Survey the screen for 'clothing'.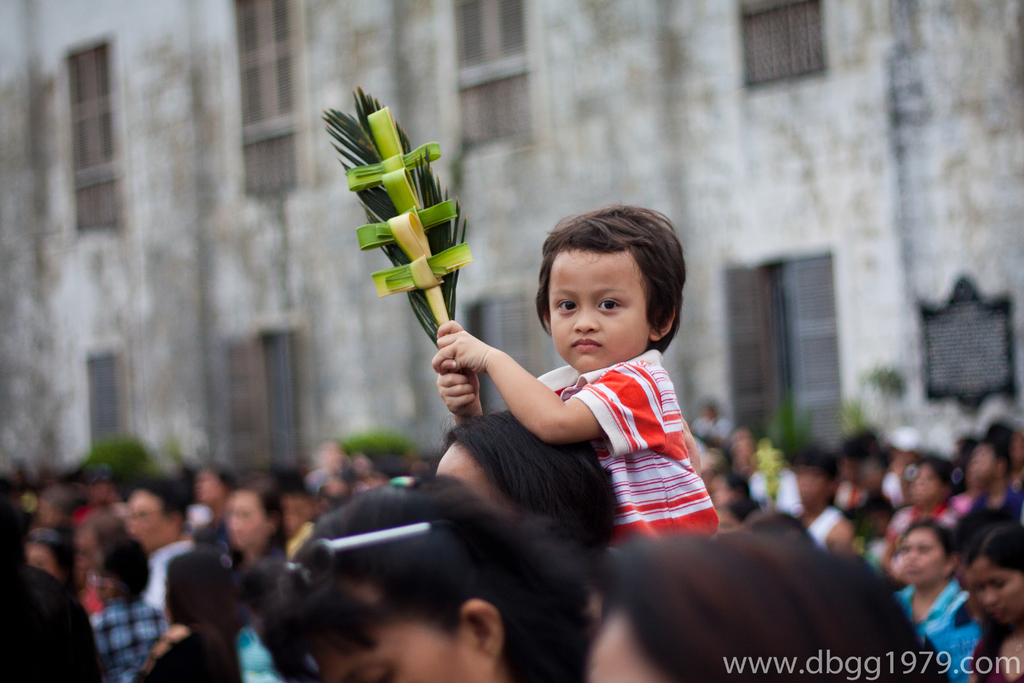
Survey found: 145:540:192:607.
